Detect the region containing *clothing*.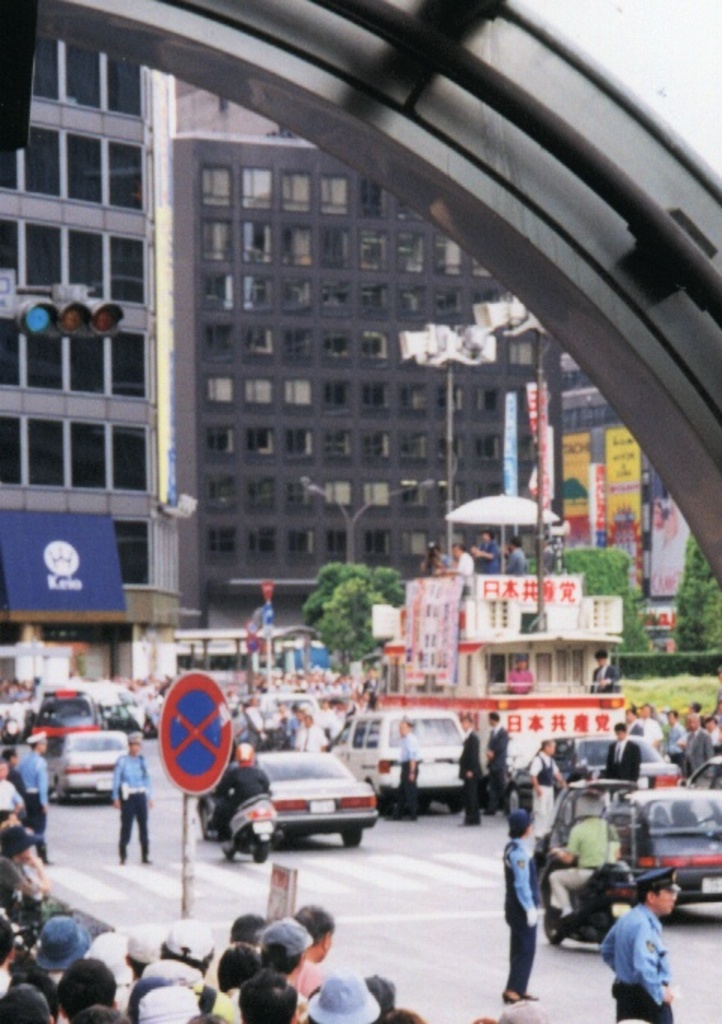
[x1=683, y1=731, x2=713, y2=782].
